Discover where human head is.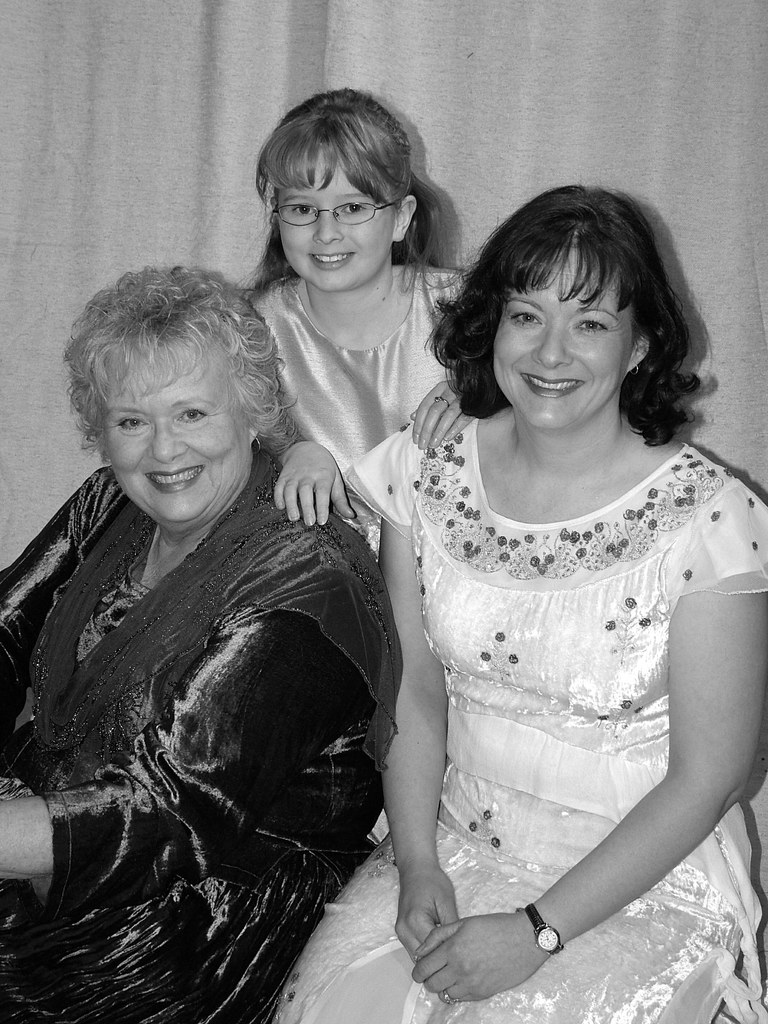
Discovered at pyautogui.locateOnScreen(61, 259, 294, 534).
